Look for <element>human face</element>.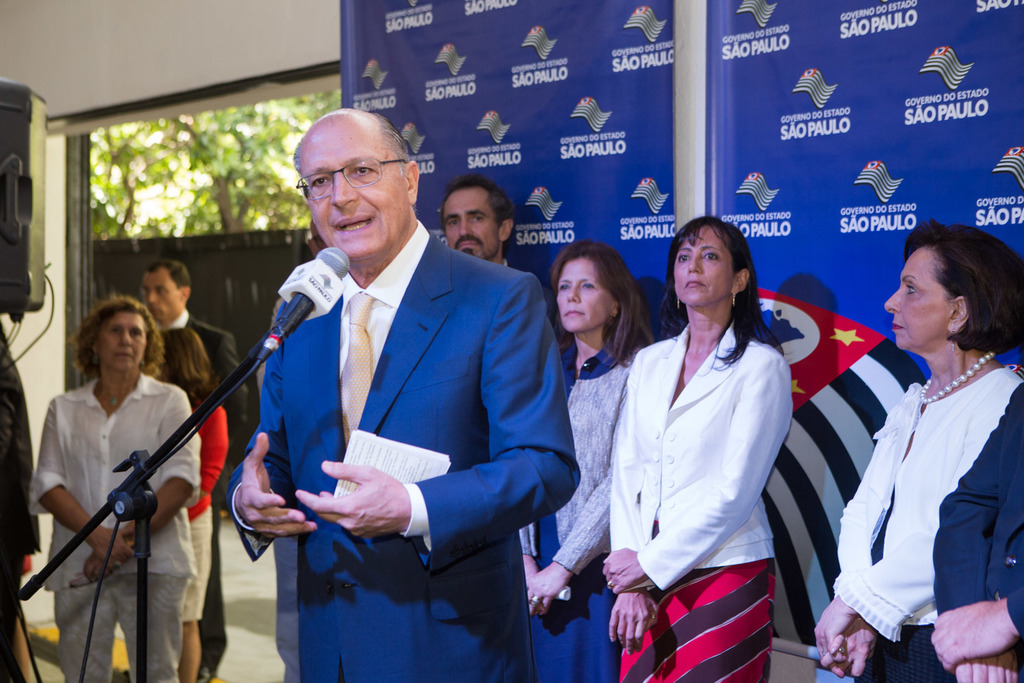
Found: 556 266 609 336.
